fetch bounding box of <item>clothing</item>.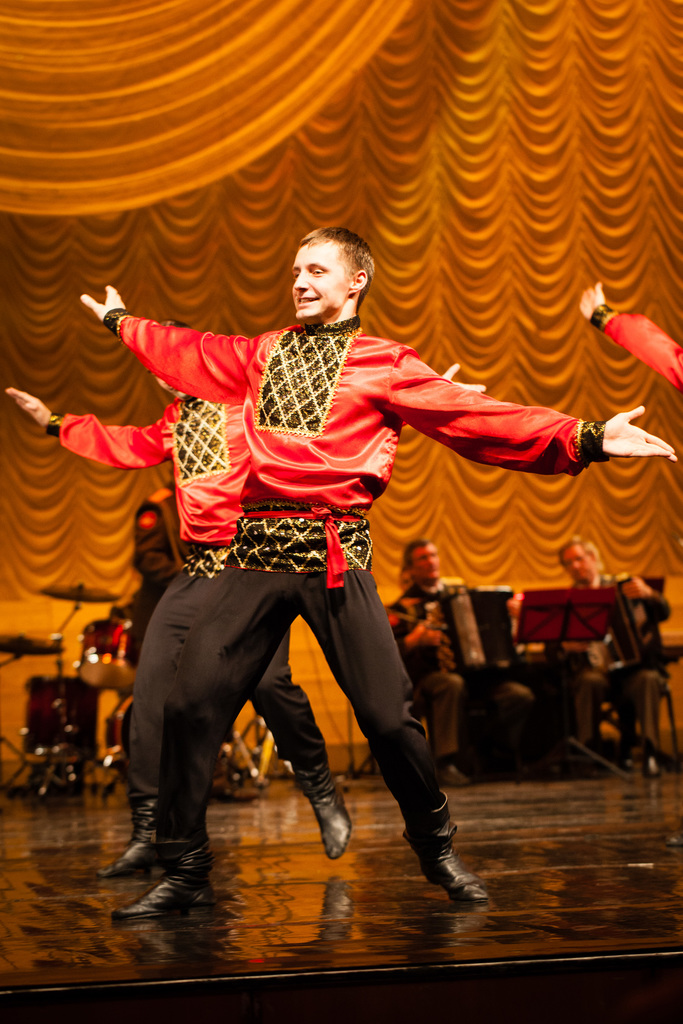
Bbox: 391, 573, 549, 764.
